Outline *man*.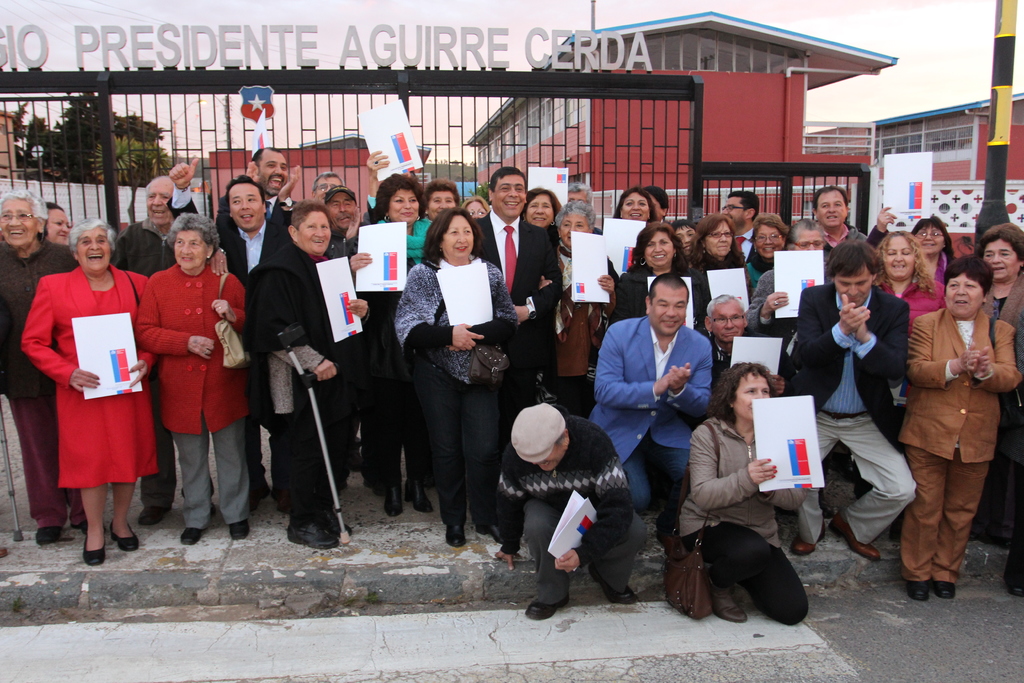
Outline: BBox(474, 168, 560, 378).
